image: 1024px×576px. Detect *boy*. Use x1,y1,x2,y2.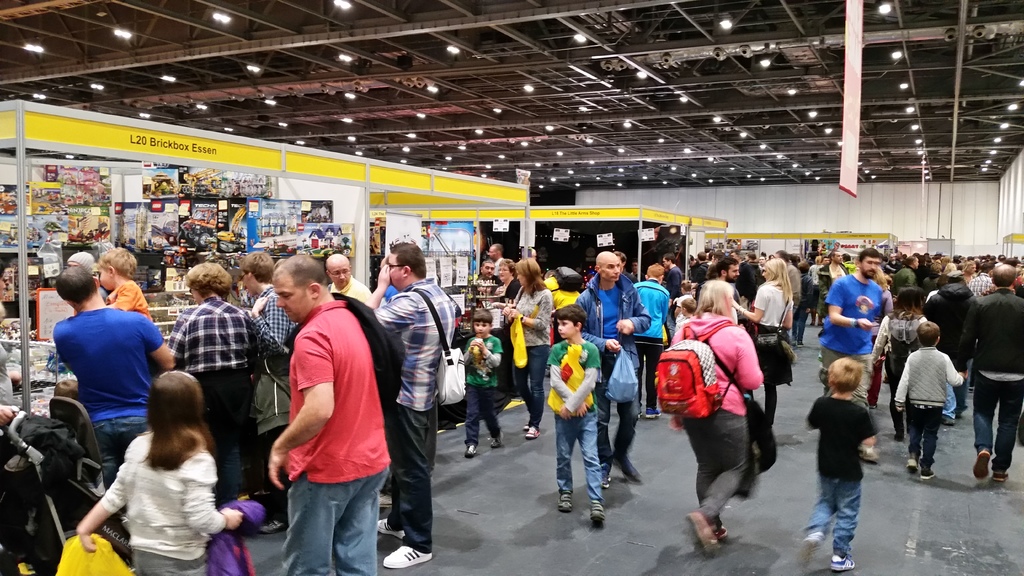
895,321,964,478.
